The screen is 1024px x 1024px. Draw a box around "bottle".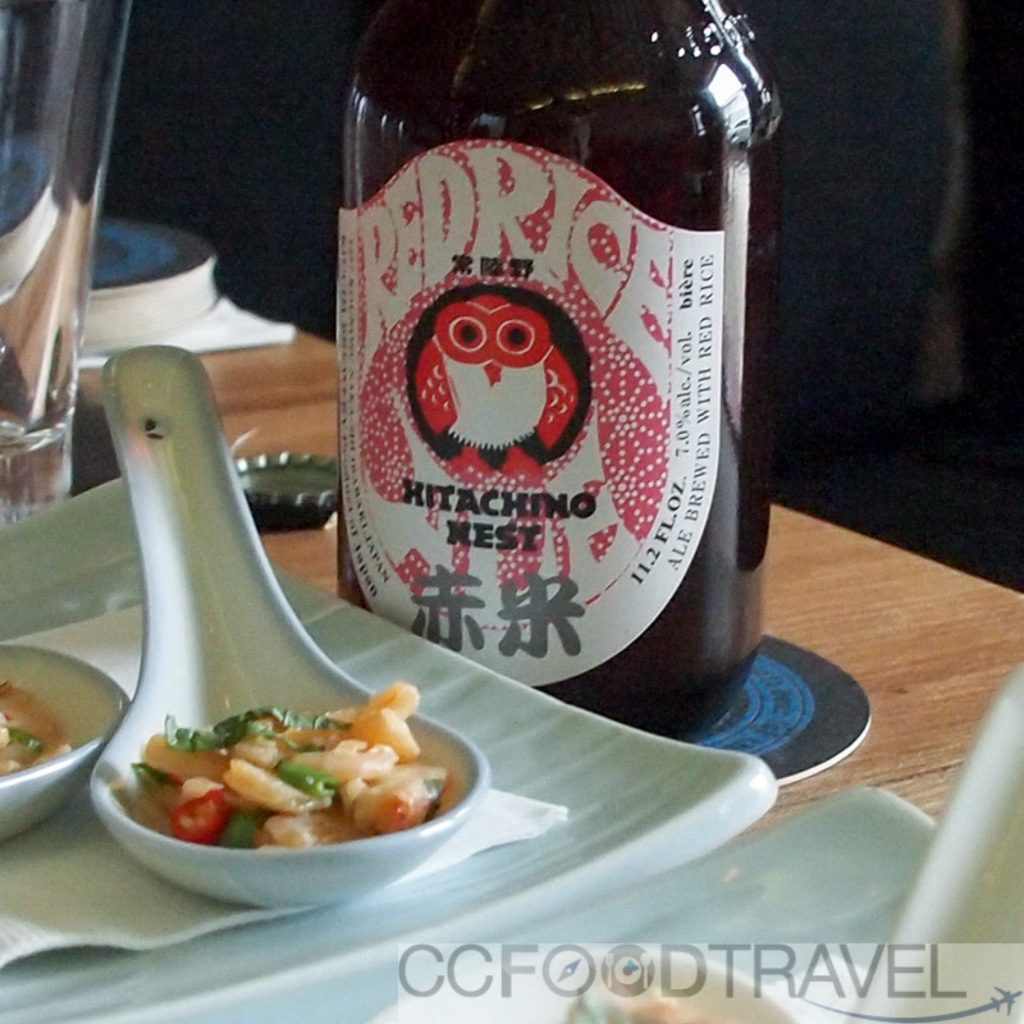
l=285, t=0, r=787, b=726.
